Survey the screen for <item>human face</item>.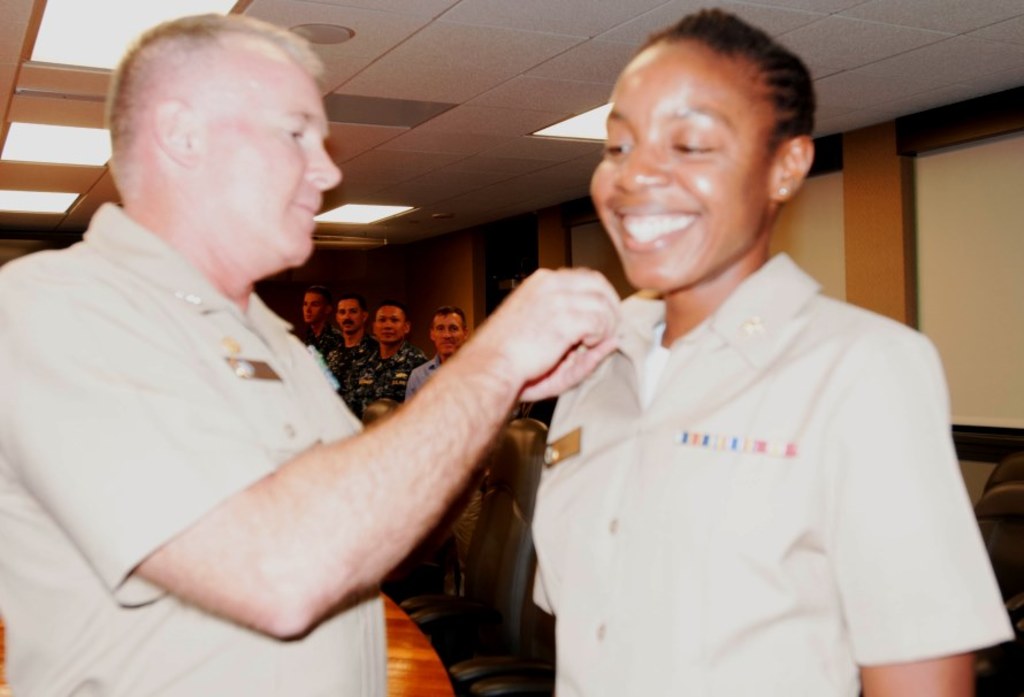
Survey found: 337/299/366/331.
